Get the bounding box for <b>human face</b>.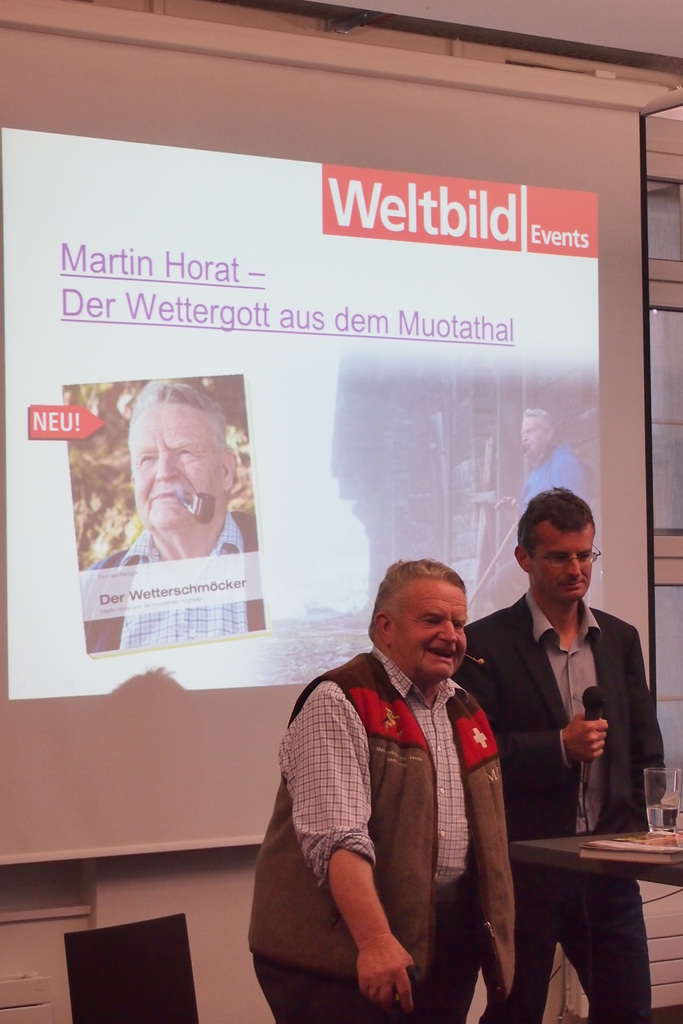
(539, 521, 592, 608).
